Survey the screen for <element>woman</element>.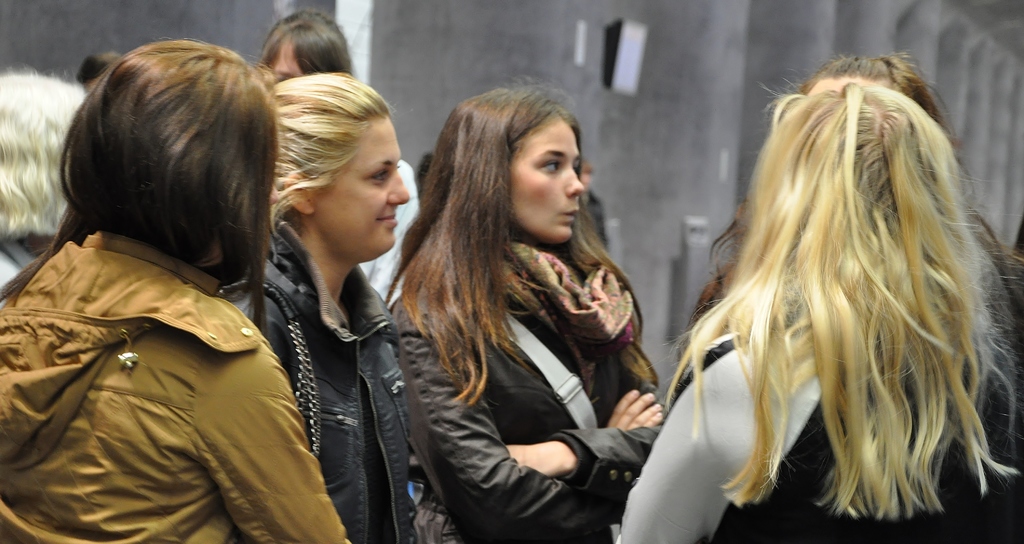
Survey found: l=0, t=36, r=358, b=543.
